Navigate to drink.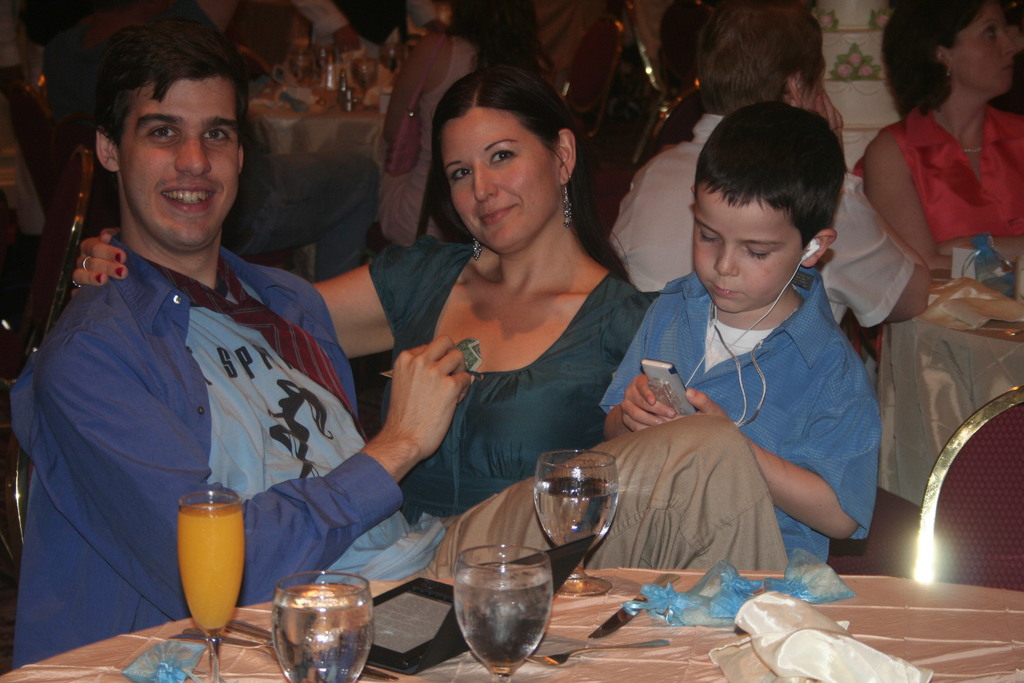
Navigation target: {"left": 459, "top": 561, "right": 553, "bottom": 672}.
